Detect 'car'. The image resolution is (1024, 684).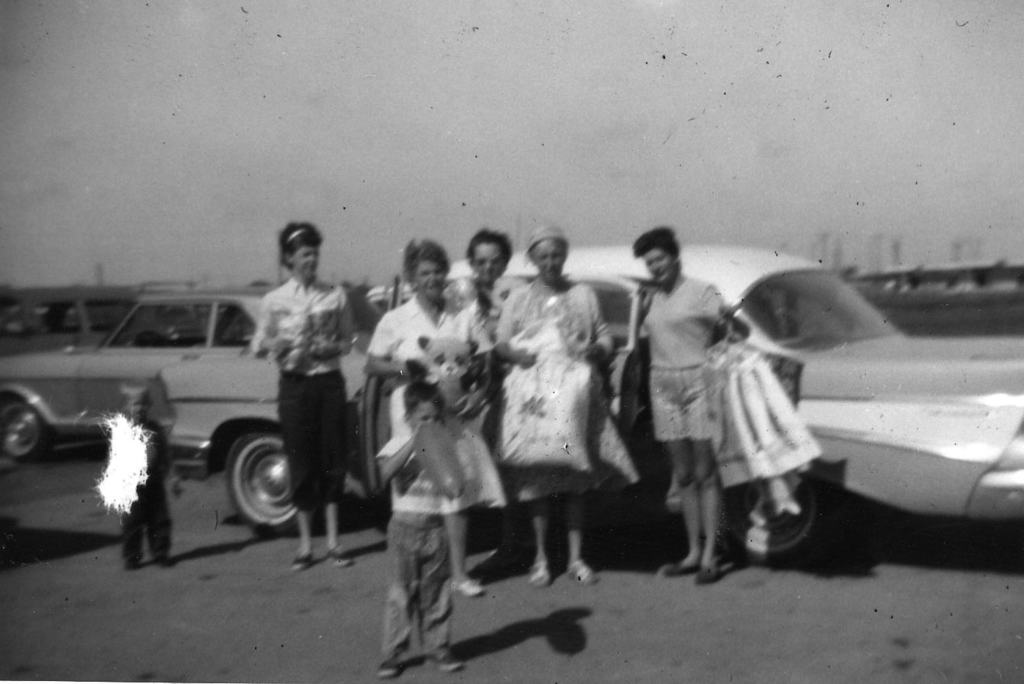
bbox=[445, 249, 1023, 572].
